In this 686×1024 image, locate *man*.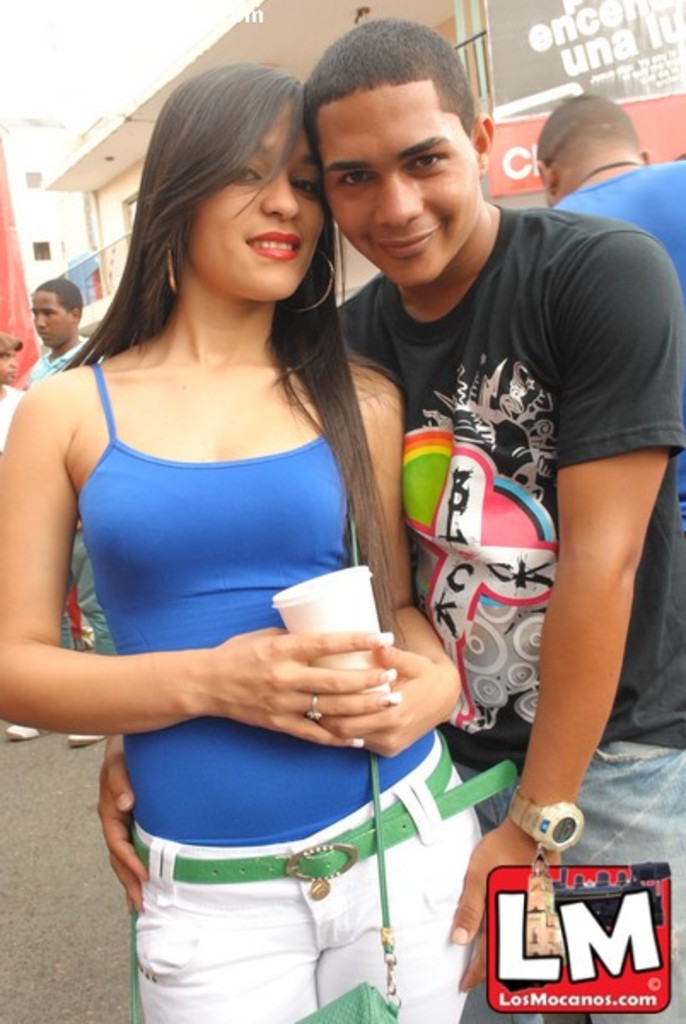
Bounding box: <region>96, 20, 684, 1022</region>.
